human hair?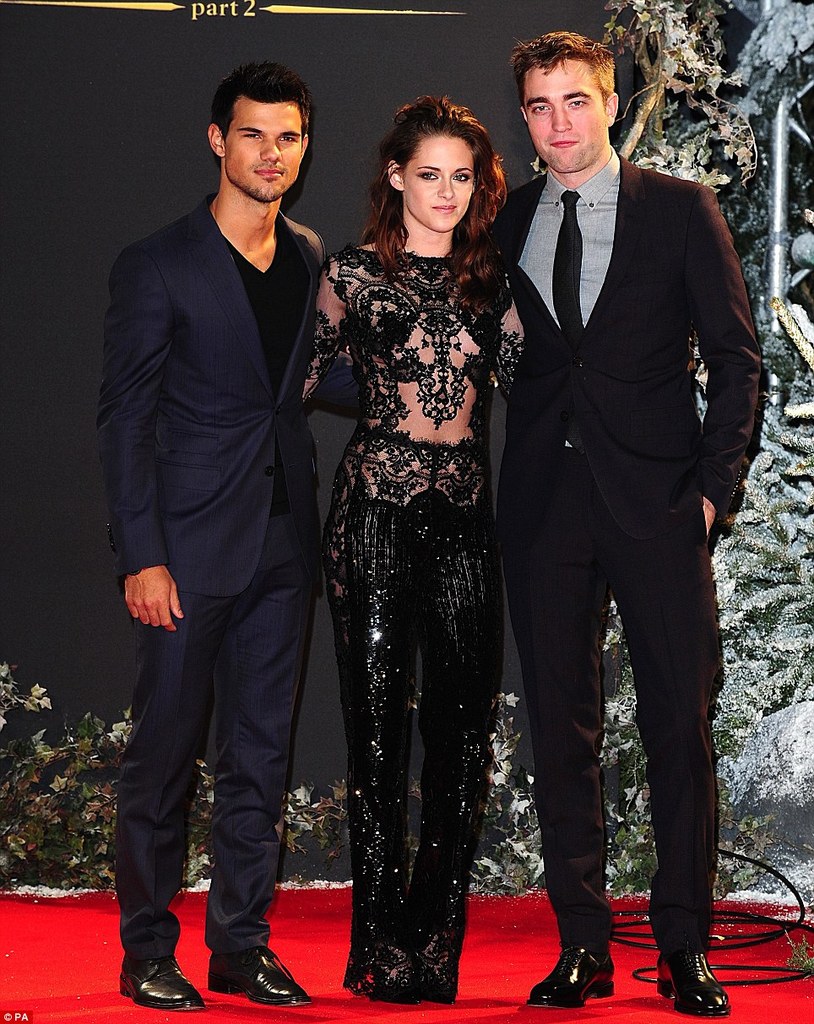
rect(205, 63, 311, 138)
